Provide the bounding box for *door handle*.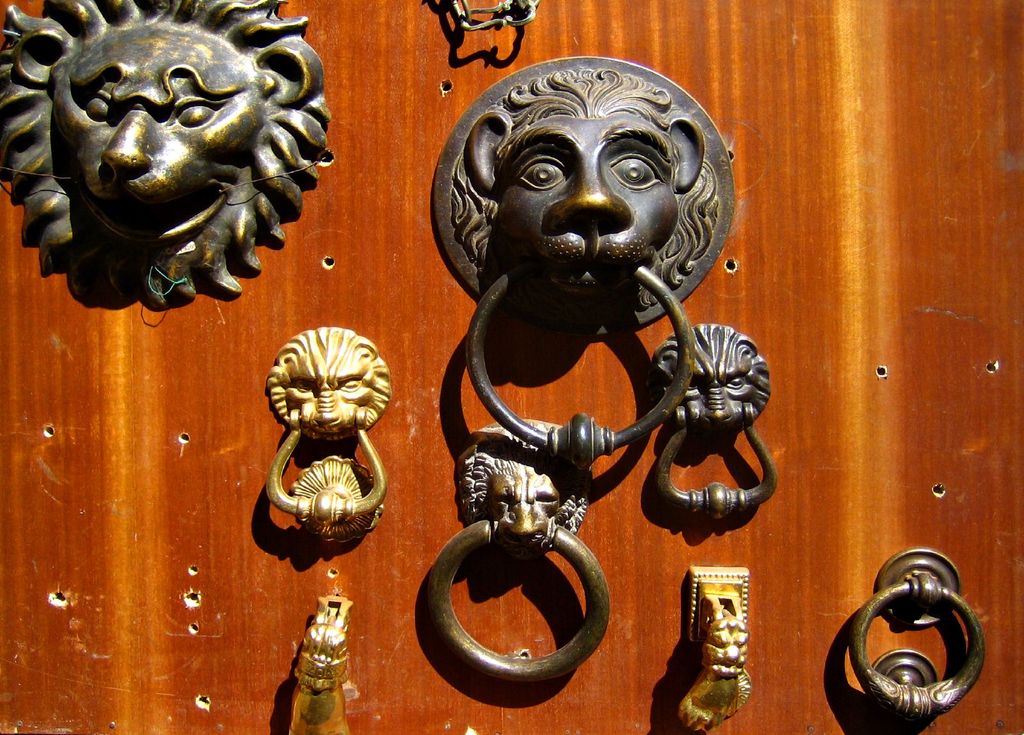
282, 595, 351, 734.
